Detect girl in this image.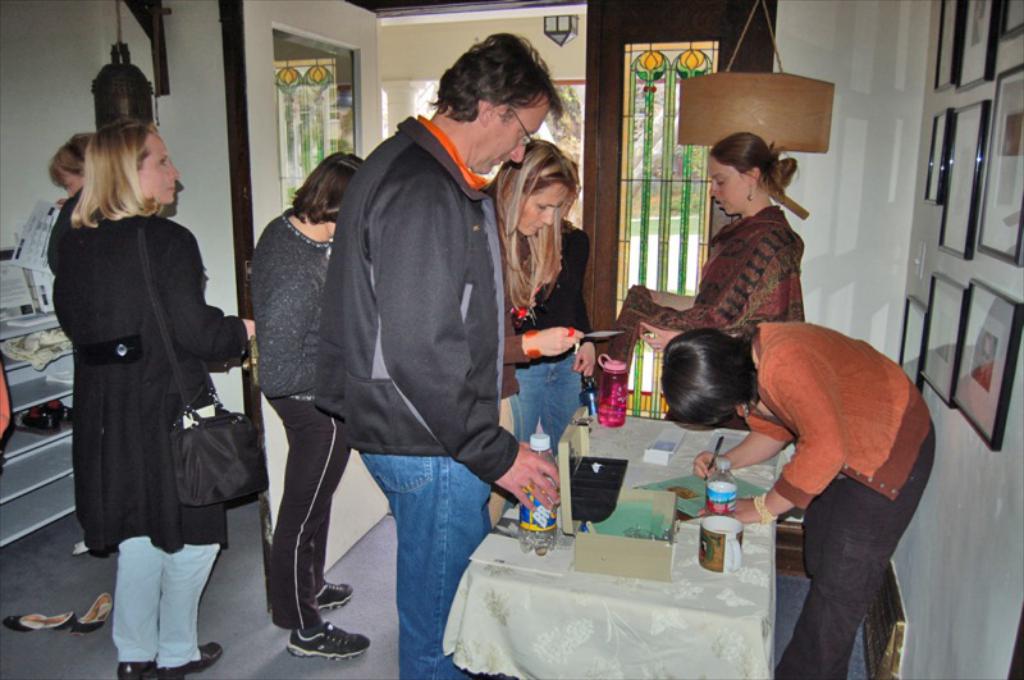
Detection: detection(76, 119, 252, 676).
